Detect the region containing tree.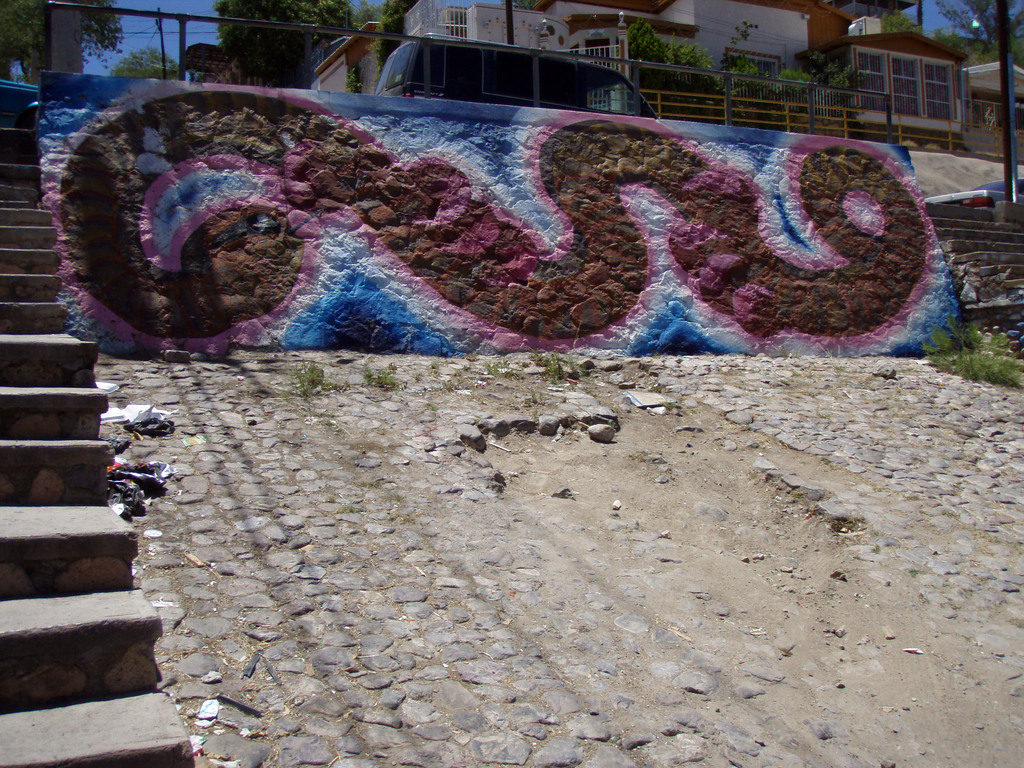
[742,29,764,92].
